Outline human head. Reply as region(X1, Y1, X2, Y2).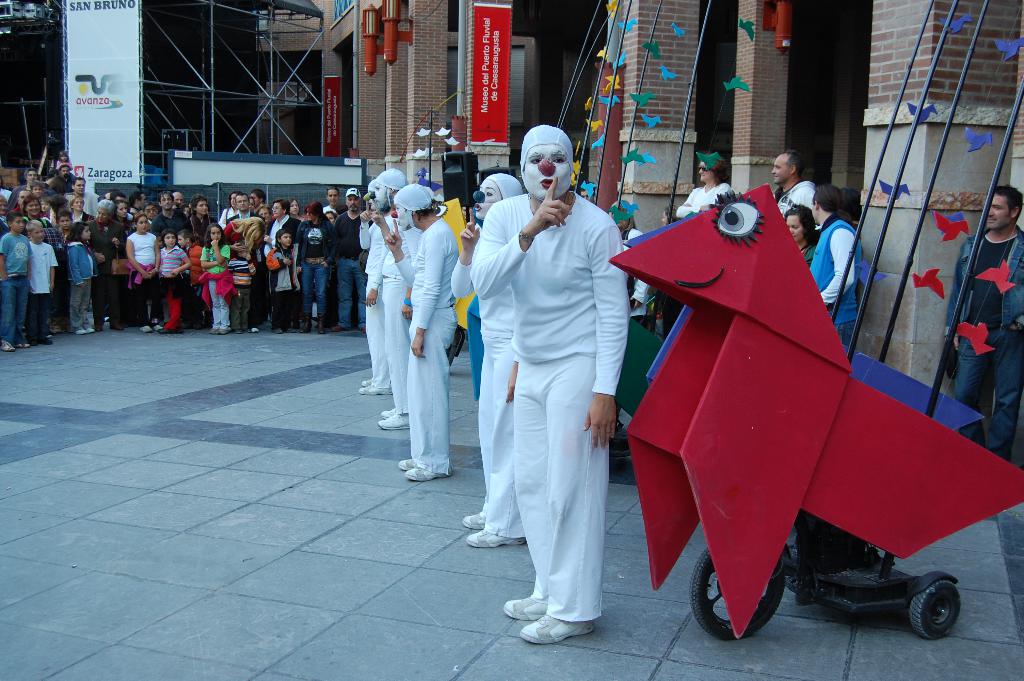
region(158, 229, 177, 249).
